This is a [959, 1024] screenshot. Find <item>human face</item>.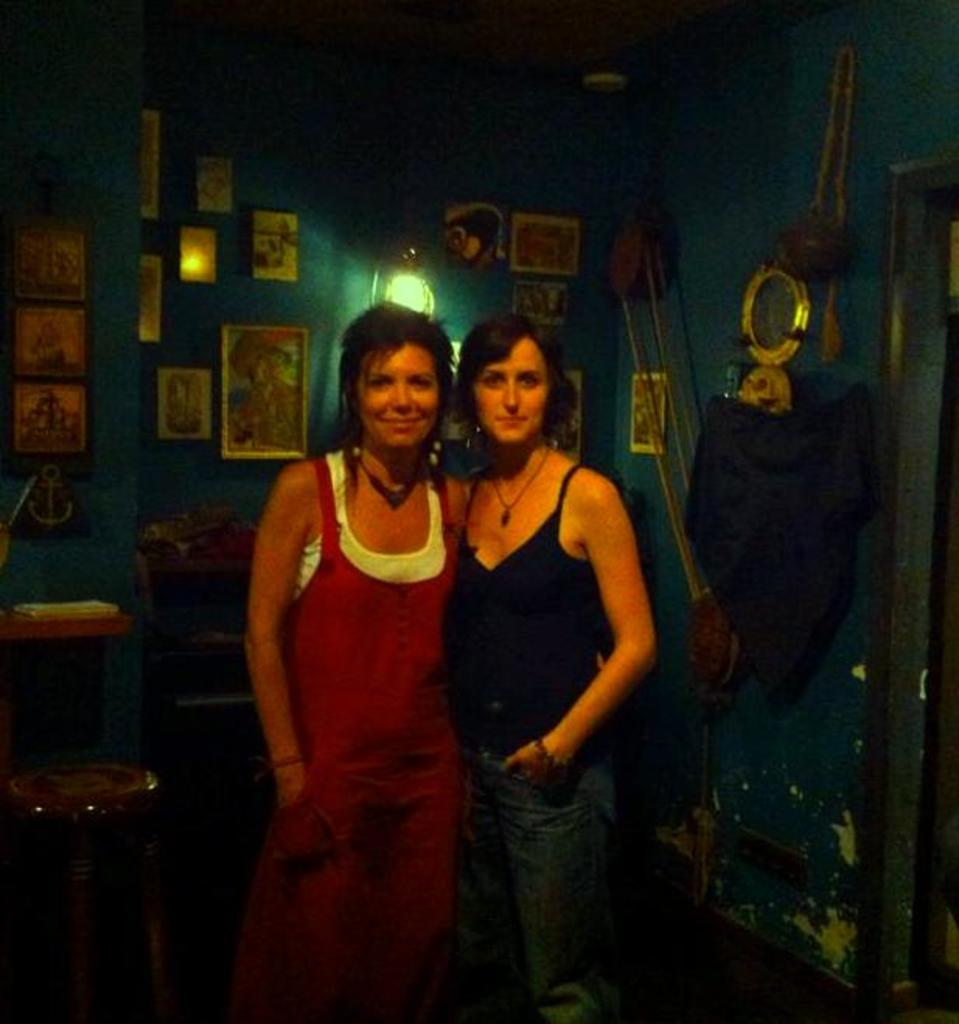
Bounding box: {"x1": 471, "y1": 345, "x2": 555, "y2": 438}.
